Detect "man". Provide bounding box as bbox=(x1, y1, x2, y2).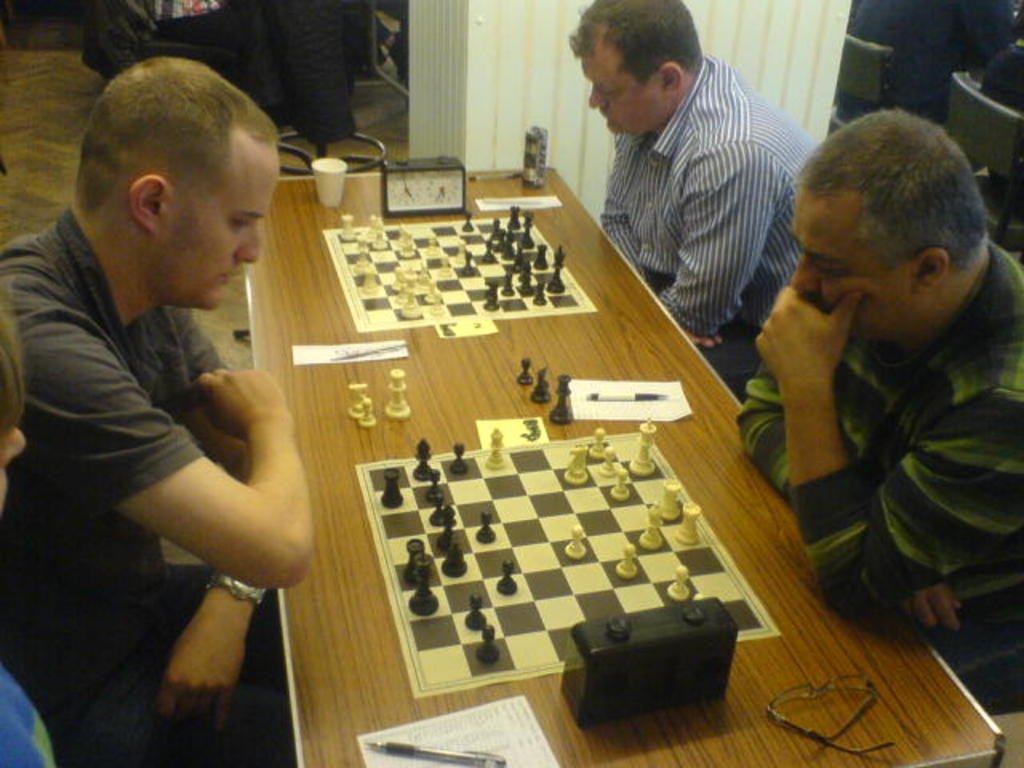
bbox=(552, 8, 834, 338).
